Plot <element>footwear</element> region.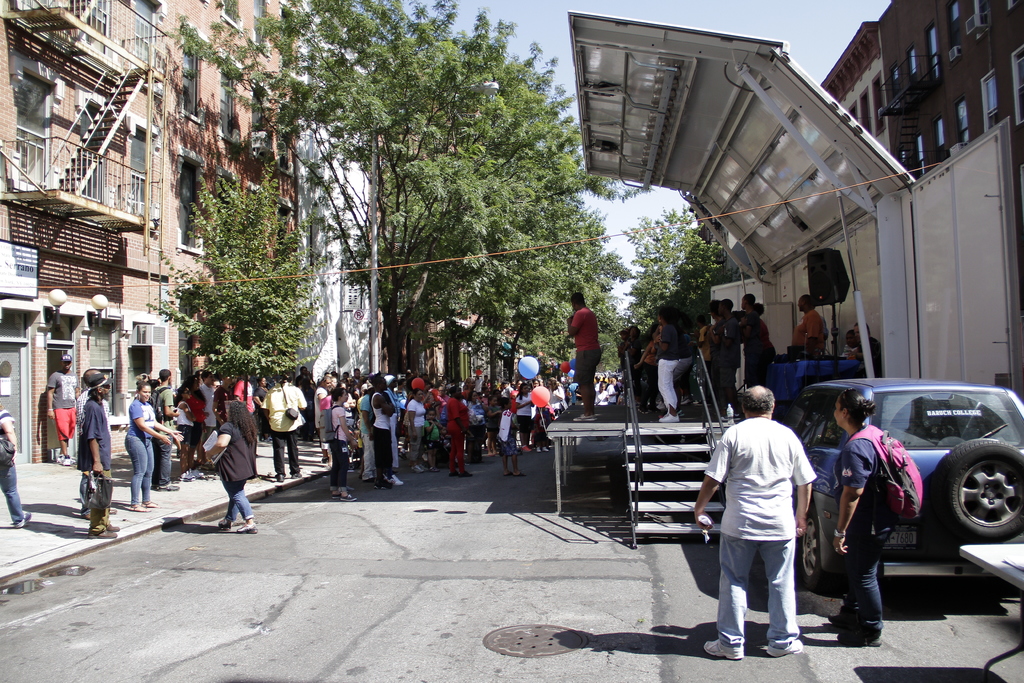
Plotted at x1=681 y1=397 x2=690 y2=405.
